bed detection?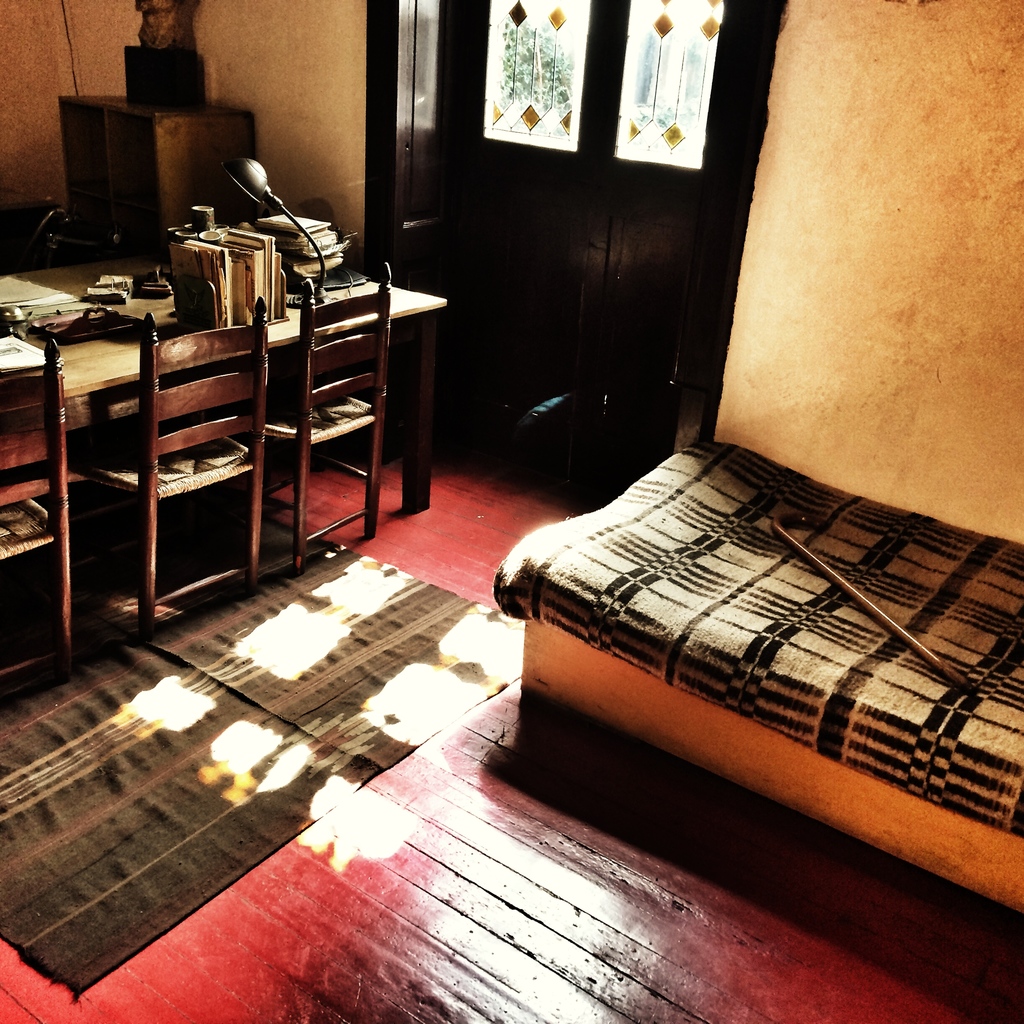
[left=507, top=275, right=1023, bottom=905]
